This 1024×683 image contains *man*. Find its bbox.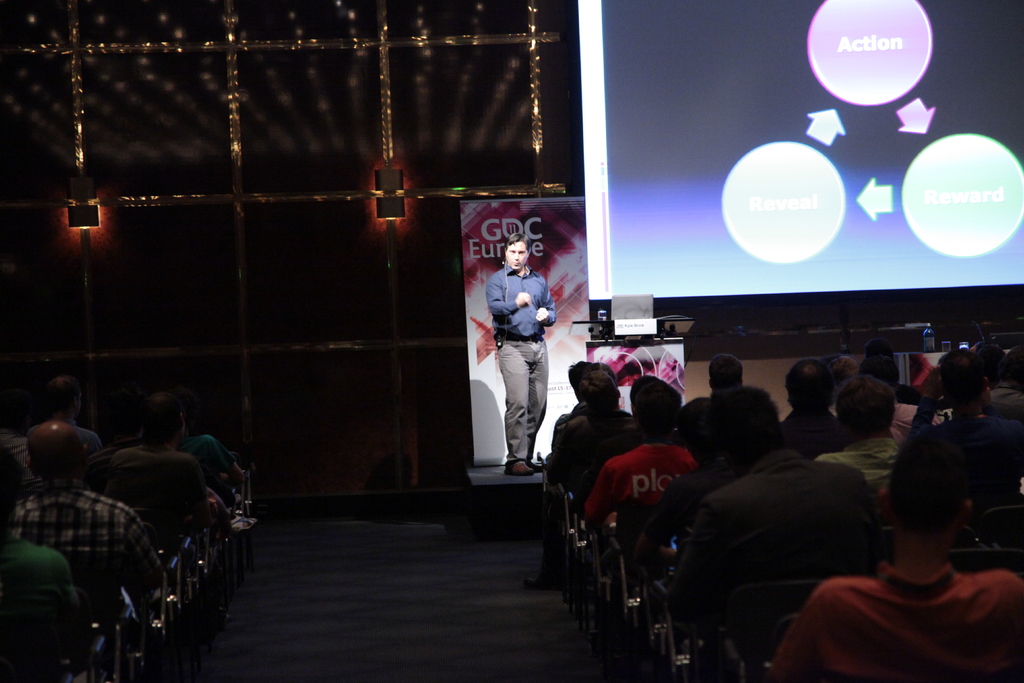
BBox(895, 327, 1016, 486).
